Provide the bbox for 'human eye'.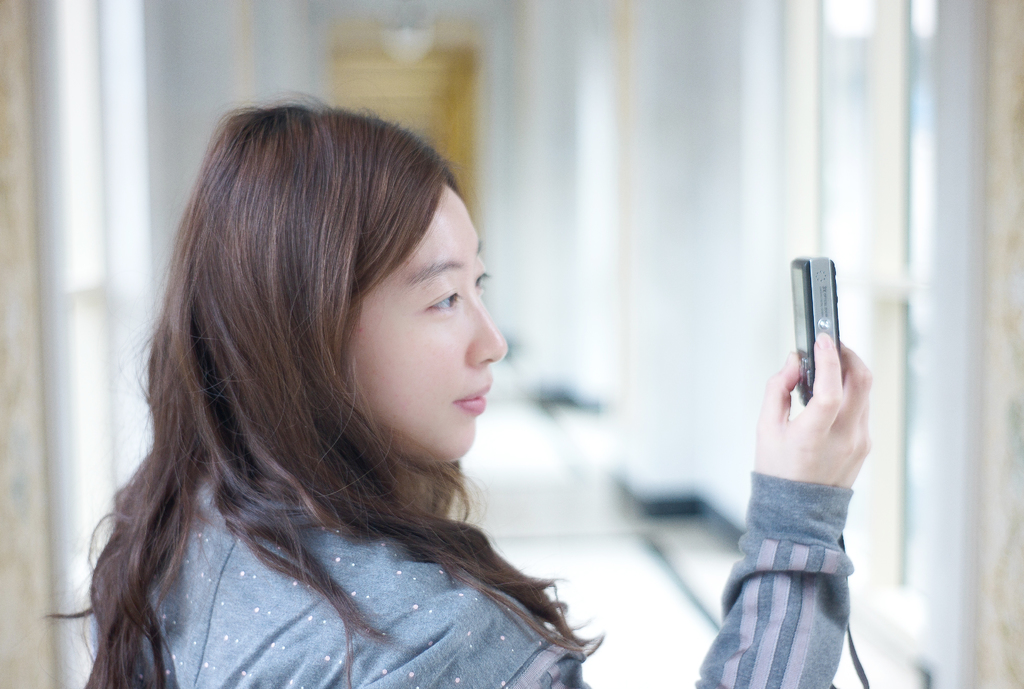
box(419, 280, 463, 317).
